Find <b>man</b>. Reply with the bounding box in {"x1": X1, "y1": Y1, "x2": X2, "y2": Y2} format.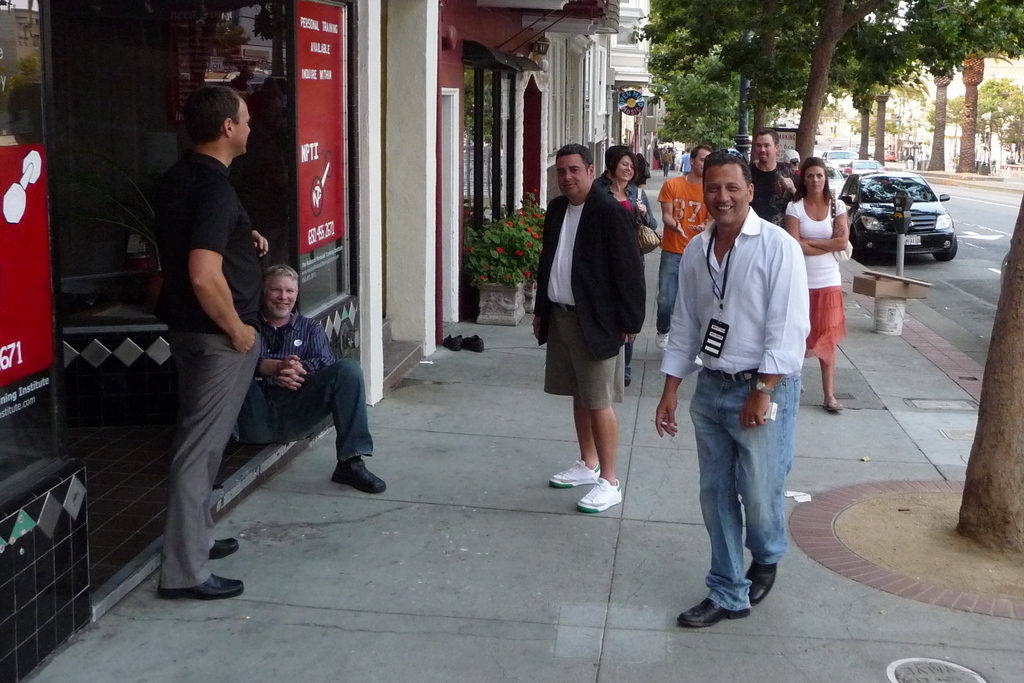
{"x1": 161, "y1": 88, "x2": 264, "y2": 602}.
